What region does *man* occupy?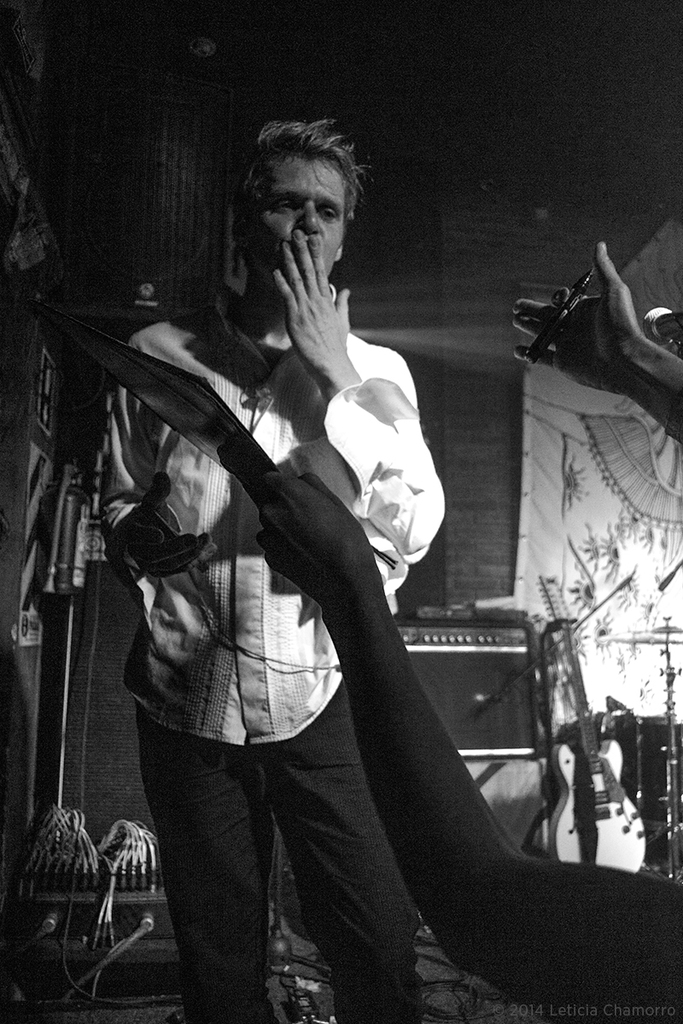
{"x1": 90, "y1": 109, "x2": 455, "y2": 1023}.
